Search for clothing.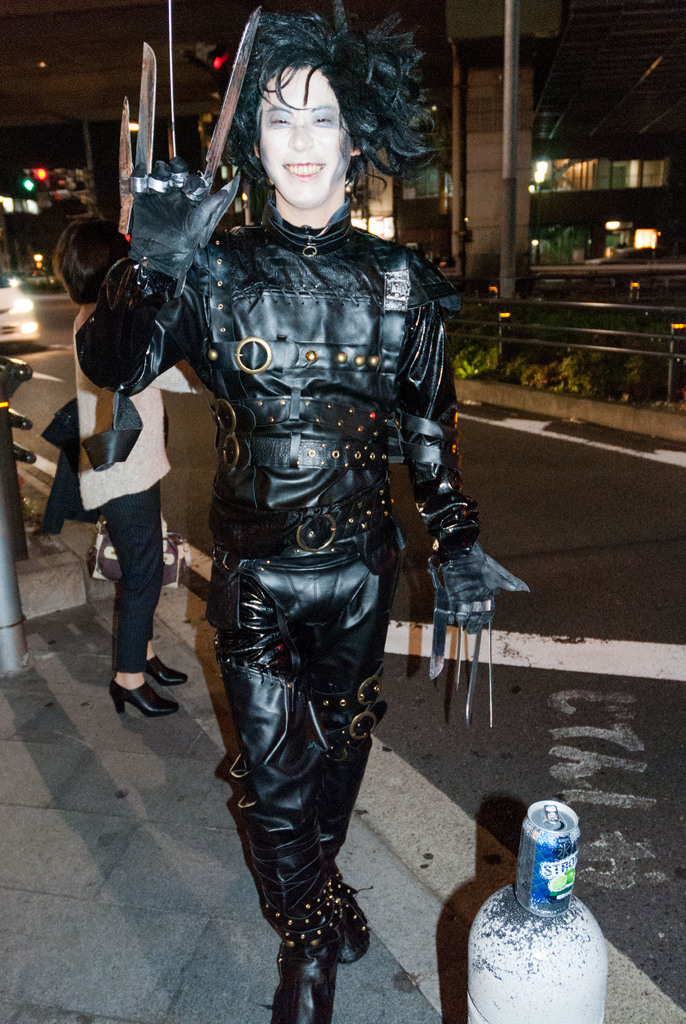
Found at bbox=[98, 488, 168, 671].
